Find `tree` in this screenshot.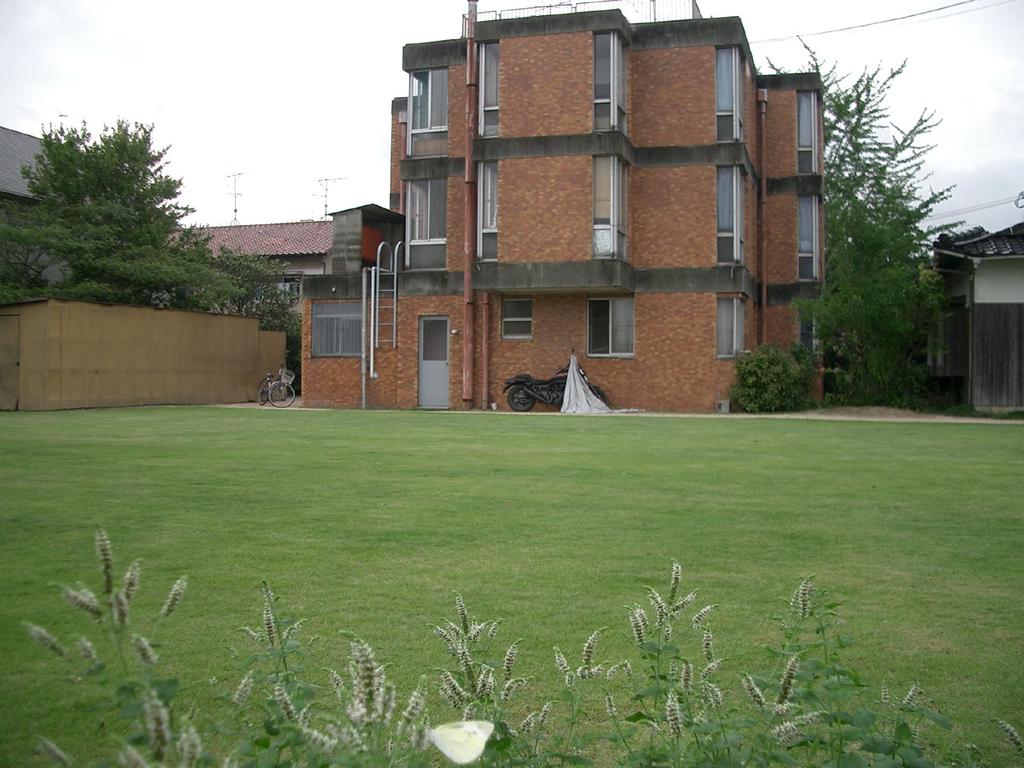
The bounding box for `tree` is bbox=(222, 252, 304, 341).
